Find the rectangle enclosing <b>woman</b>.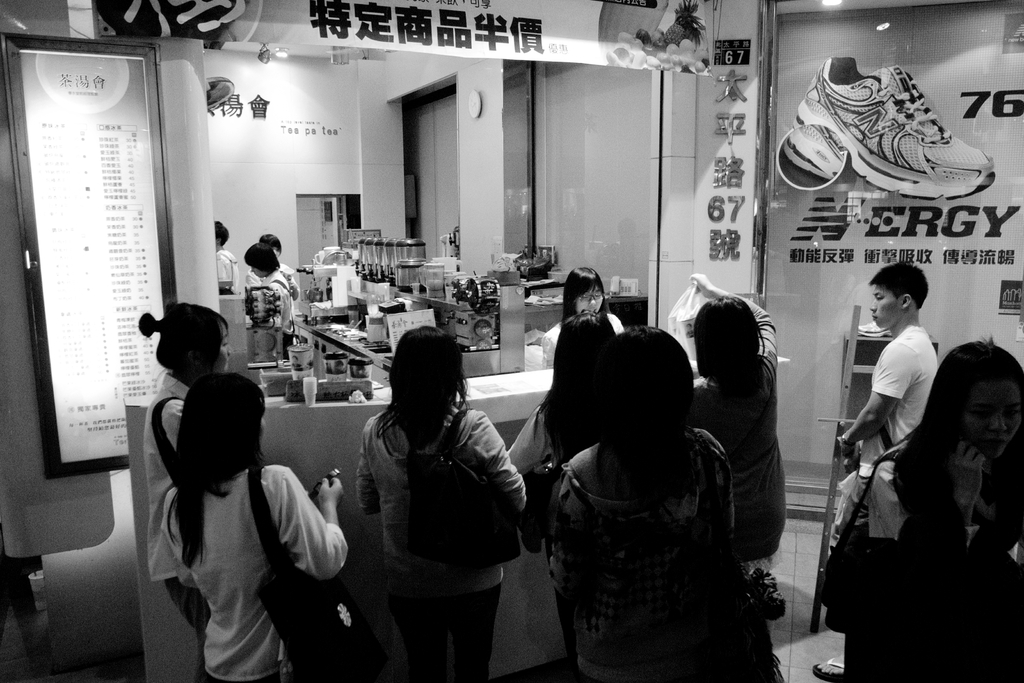
(x1=538, y1=263, x2=628, y2=373).
